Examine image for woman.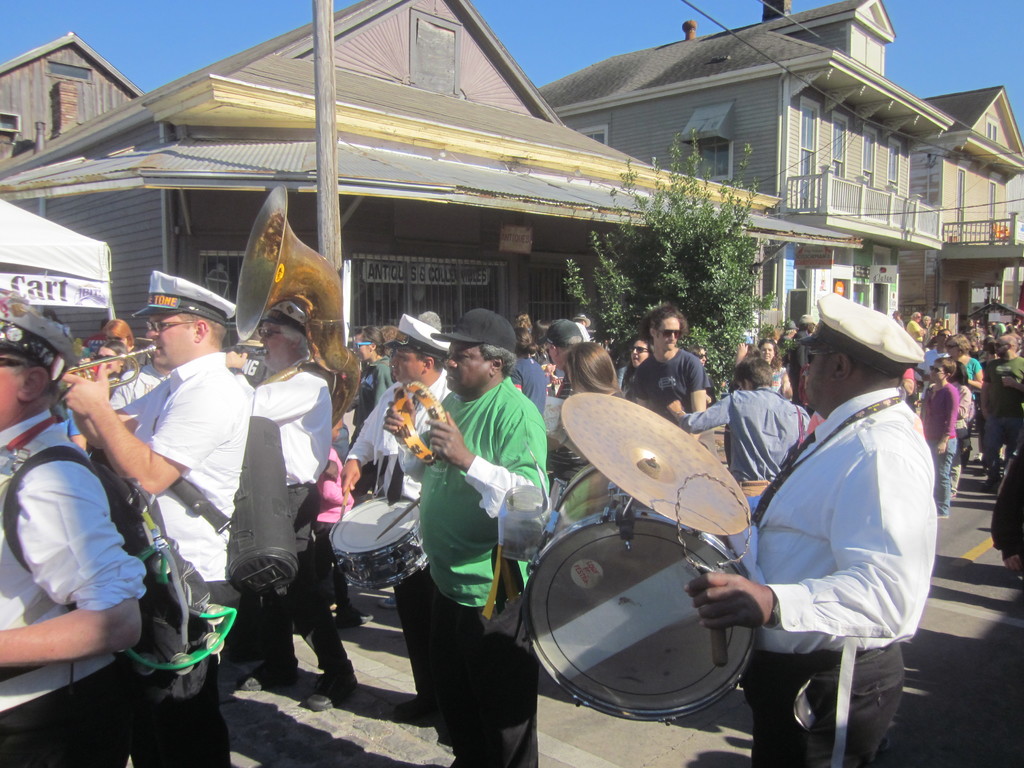
Examination result: (540, 340, 627, 484).
